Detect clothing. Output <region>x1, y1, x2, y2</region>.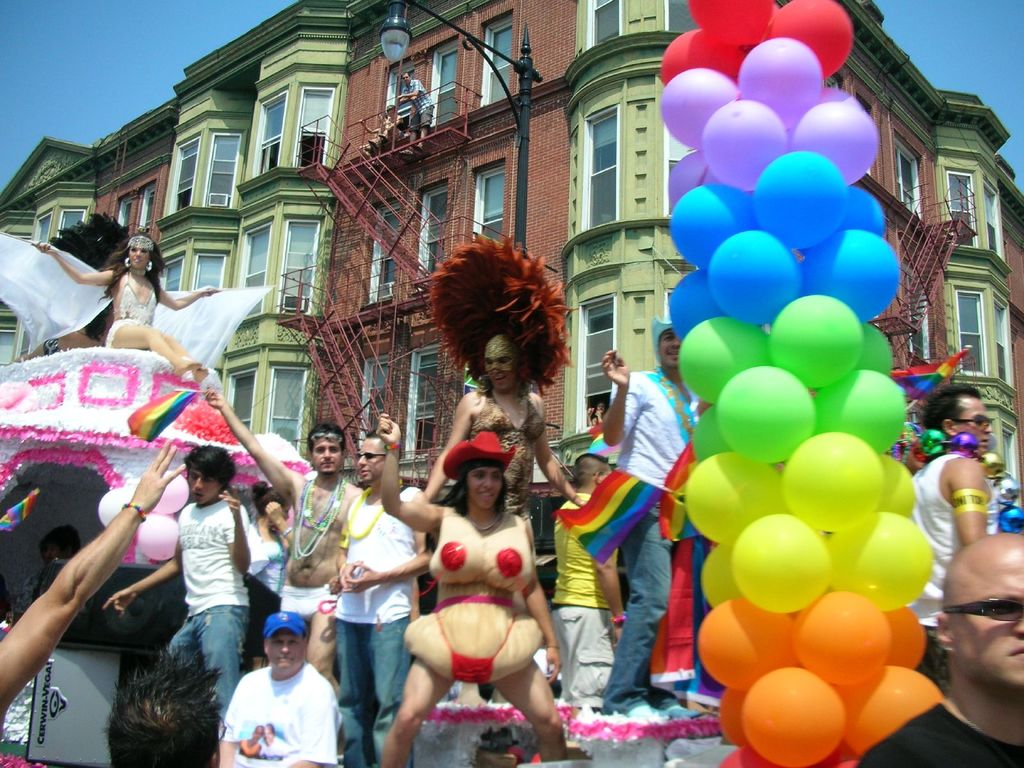
<region>282, 569, 337, 620</region>.
